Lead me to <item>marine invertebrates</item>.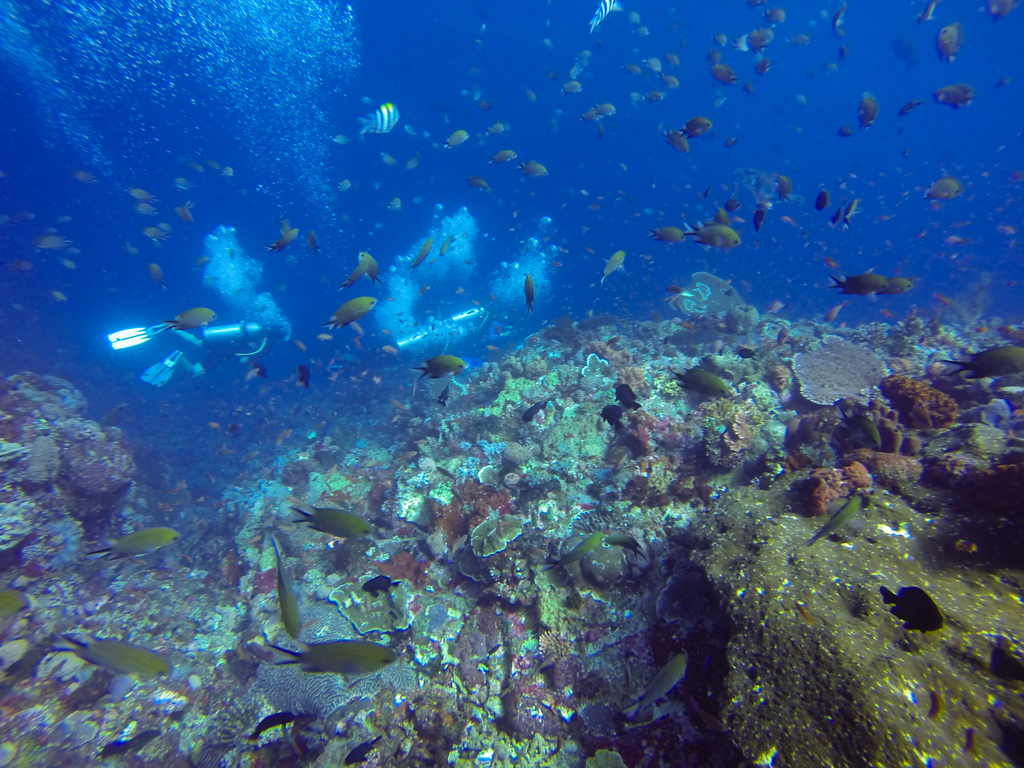
Lead to <bbox>263, 640, 395, 676</bbox>.
